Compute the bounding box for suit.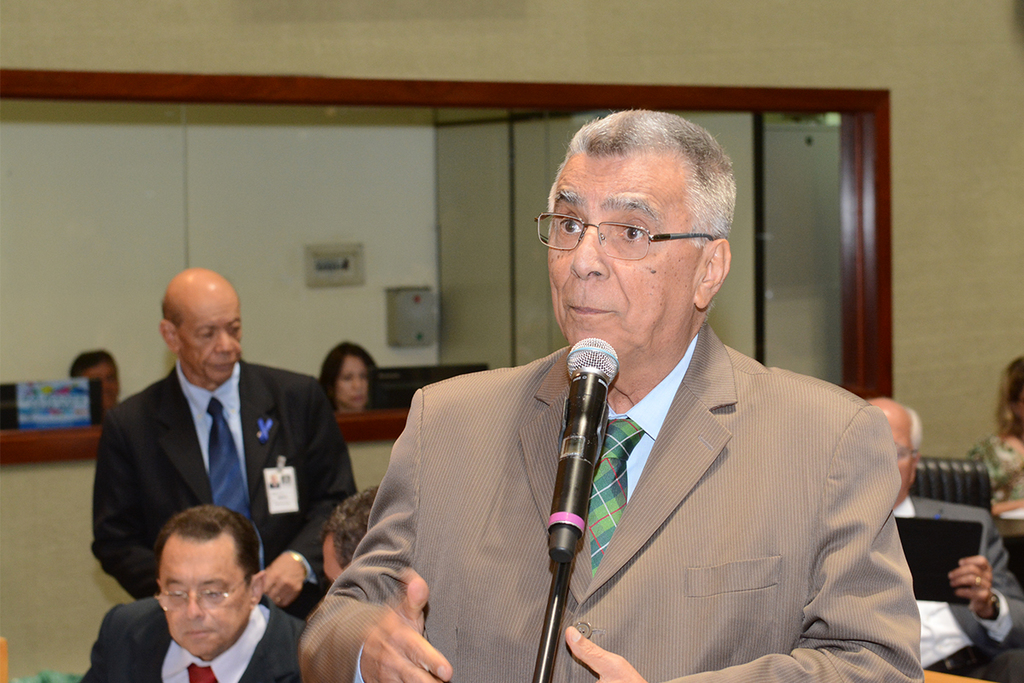
bbox=[82, 596, 305, 682].
